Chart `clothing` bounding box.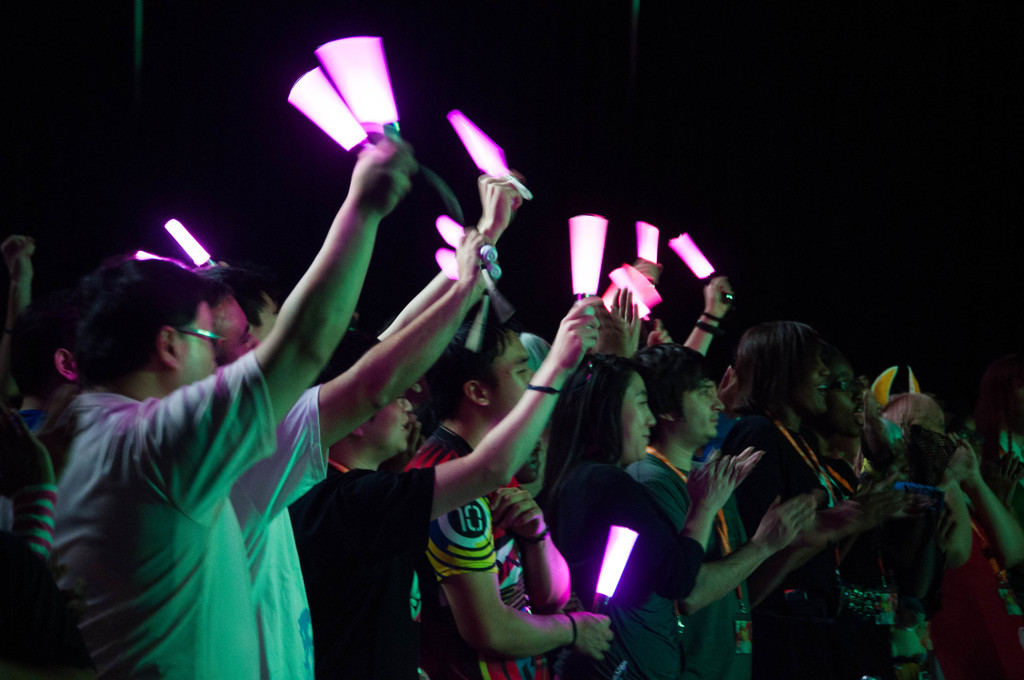
Charted: 38/284/319/679.
